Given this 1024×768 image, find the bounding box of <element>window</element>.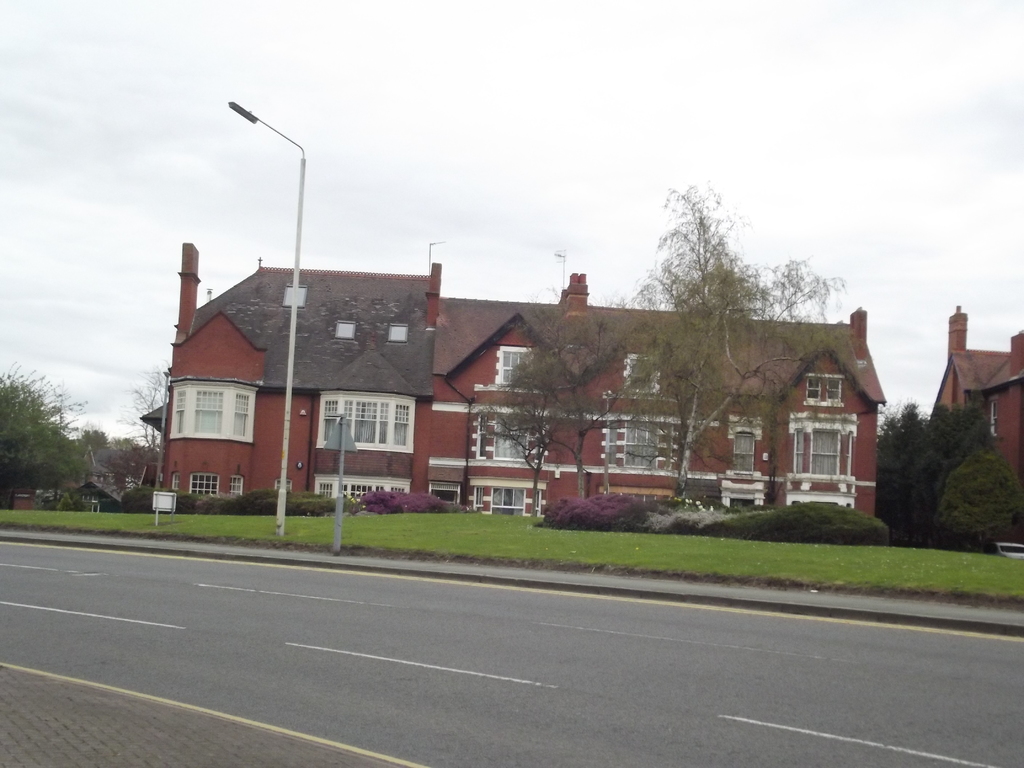
select_region(228, 476, 243, 496).
